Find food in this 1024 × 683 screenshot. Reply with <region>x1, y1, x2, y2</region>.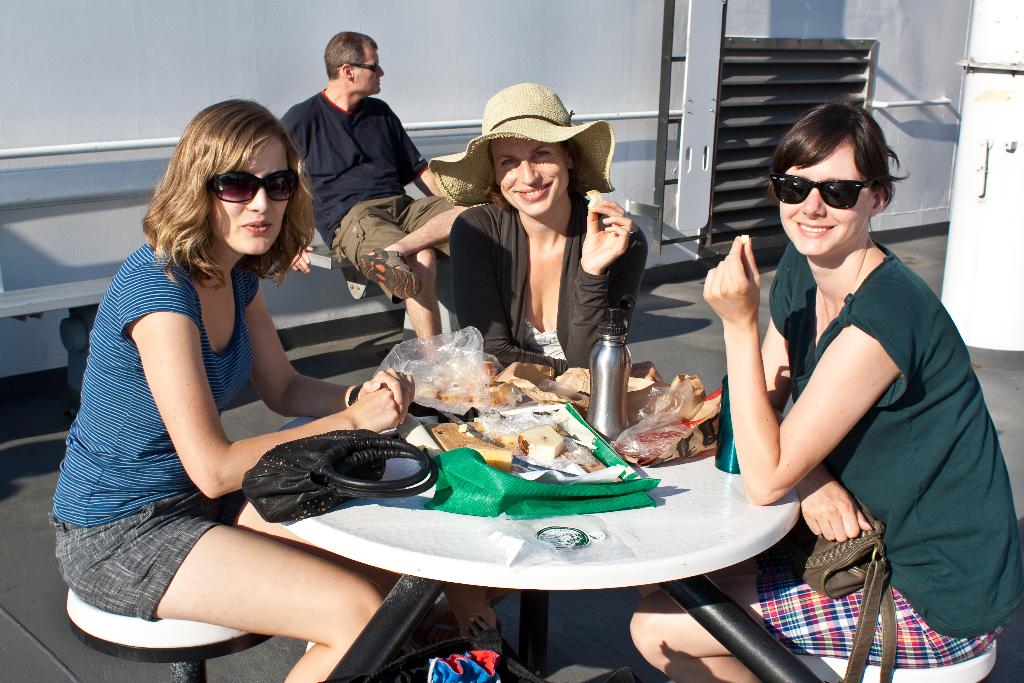
<region>413, 352, 518, 409</region>.
